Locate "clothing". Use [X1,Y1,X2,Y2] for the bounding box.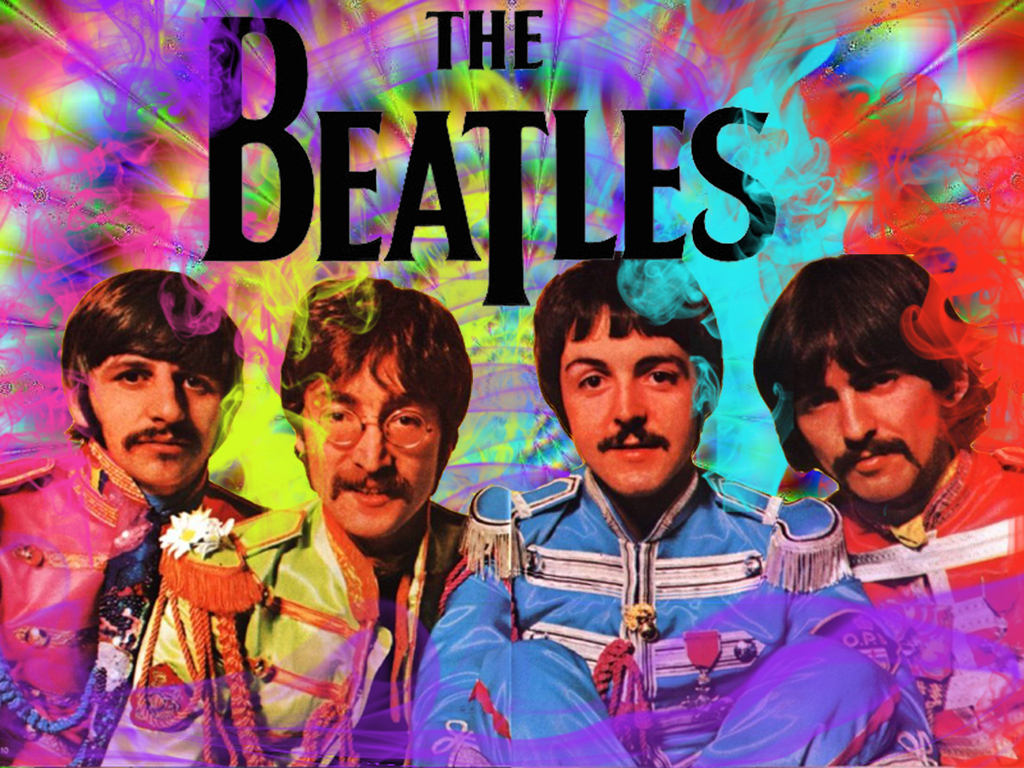
[411,461,942,767].
